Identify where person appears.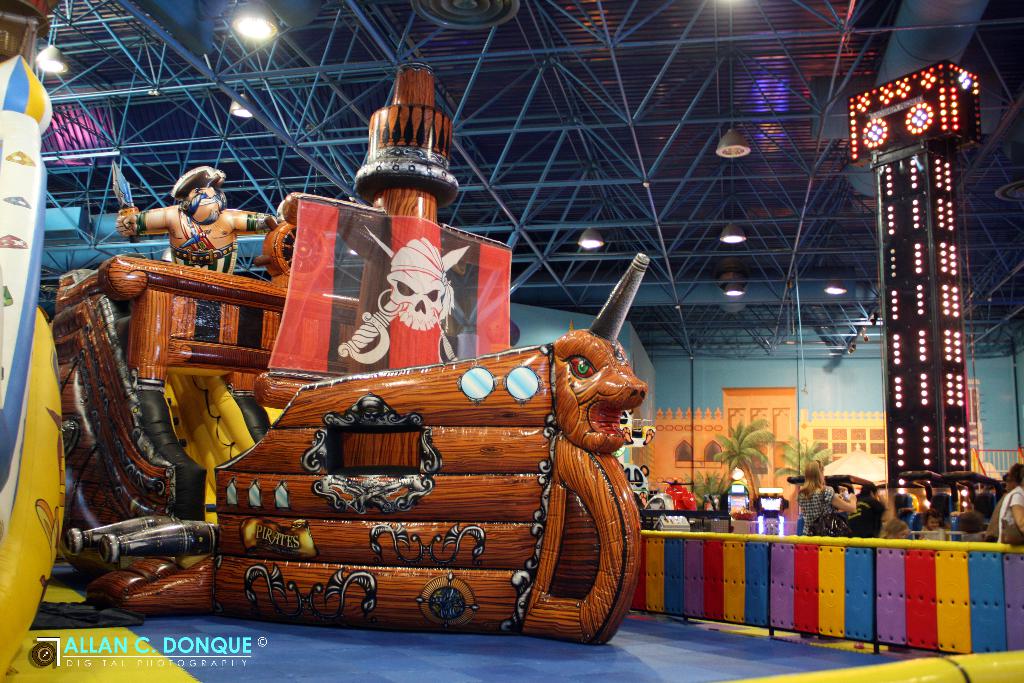
Appears at pyautogui.locateOnScreen(797, 460, 854, 534).
